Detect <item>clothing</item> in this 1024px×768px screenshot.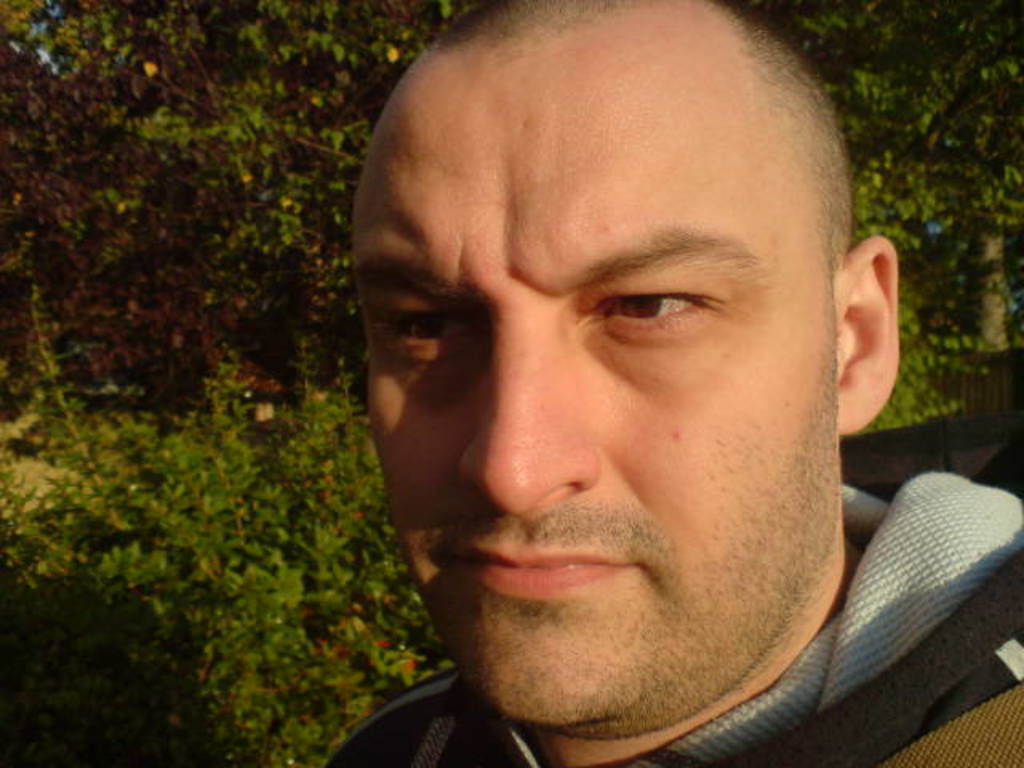
Detection: <region>328, 474, 1022, 766</region>.
